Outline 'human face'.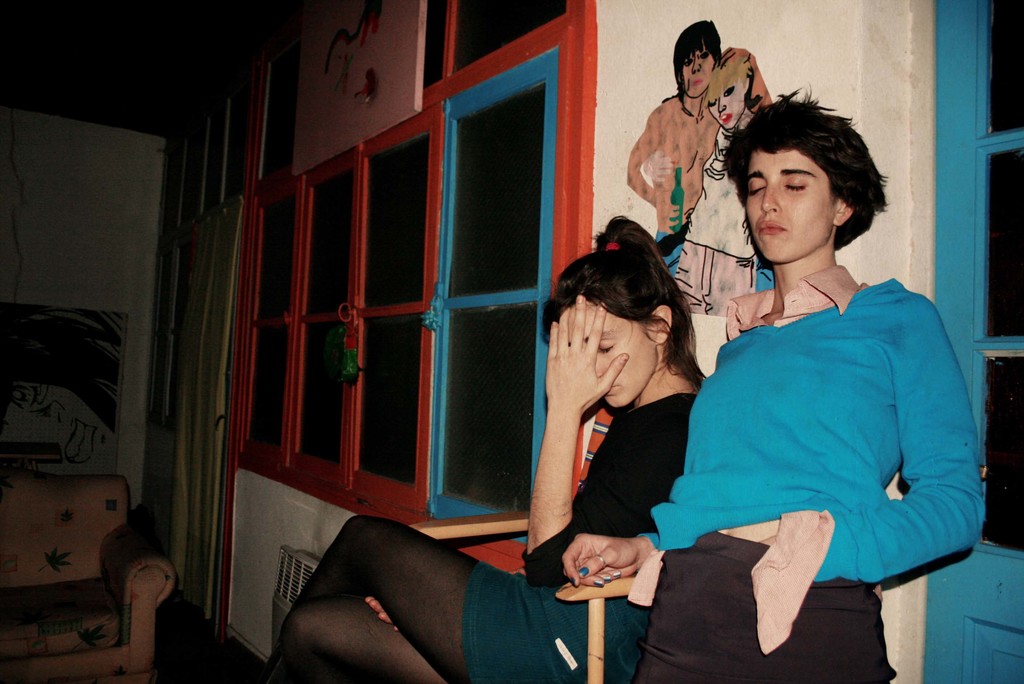
Outline: l=684, t=51, r=714, b=99.
